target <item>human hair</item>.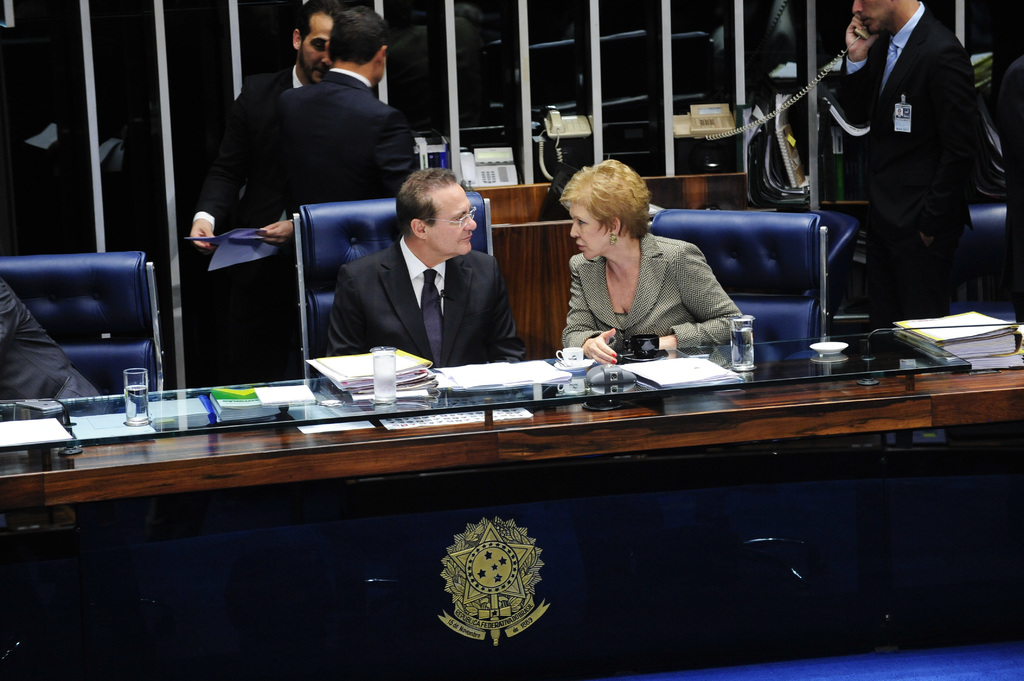
Target region: [326, 0, 387, 63].
